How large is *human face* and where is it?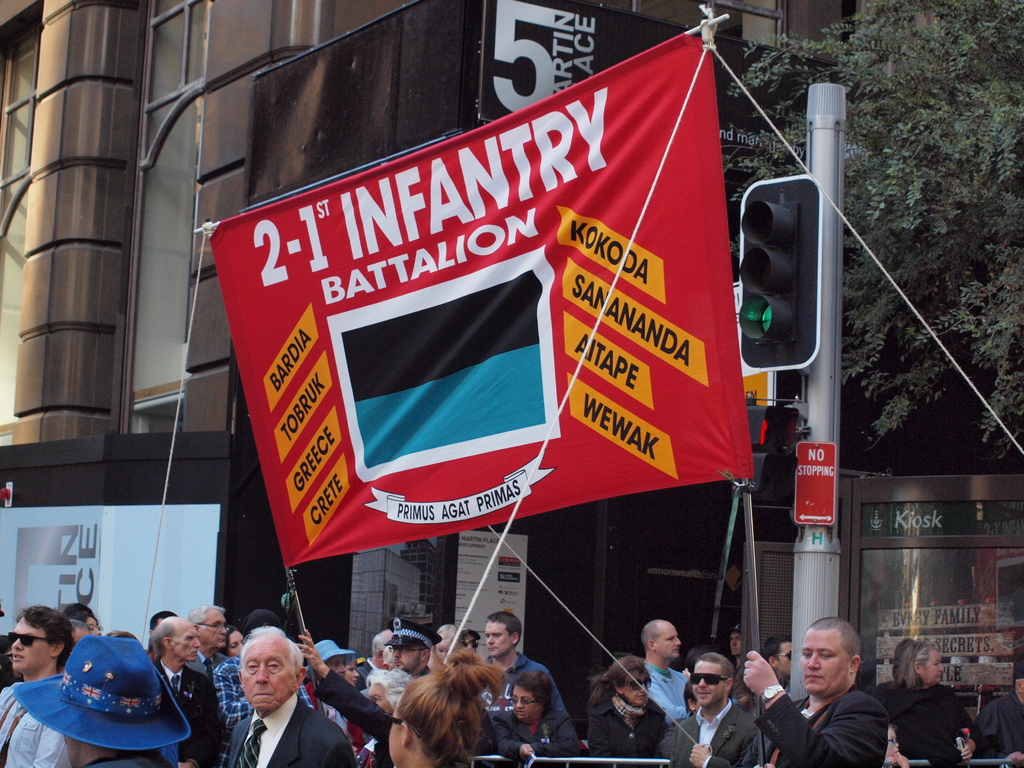
Bounding box: bbox=[173, 622, 200, 663].
